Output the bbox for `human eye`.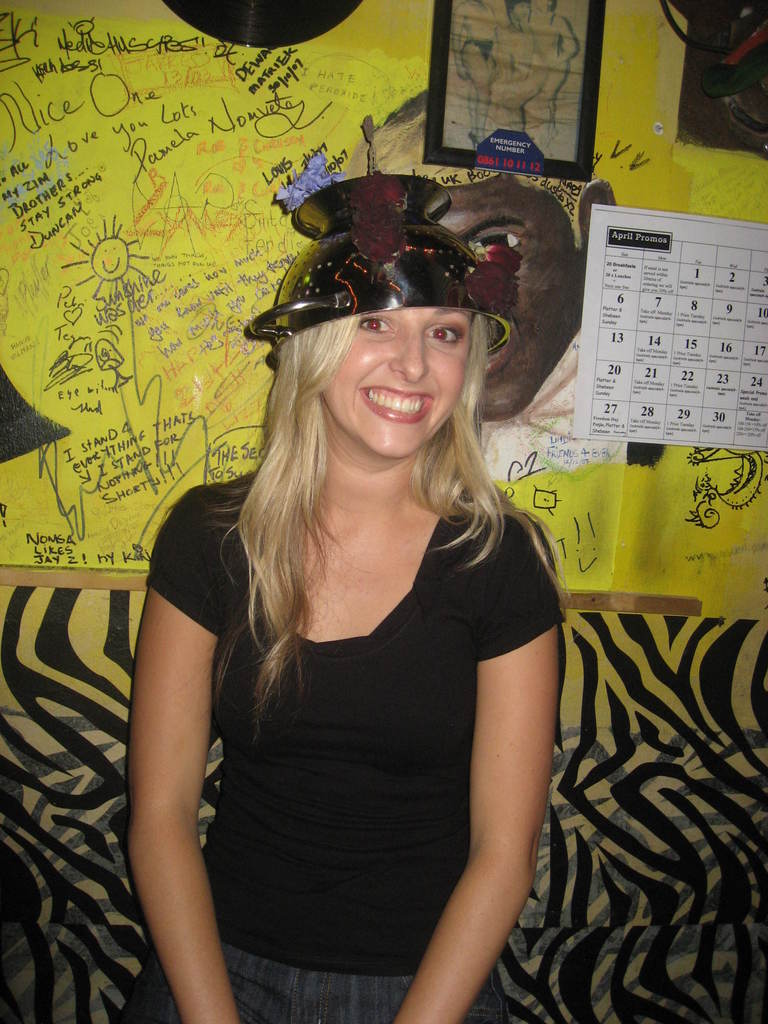
crop(359, 307, 394, 338).
